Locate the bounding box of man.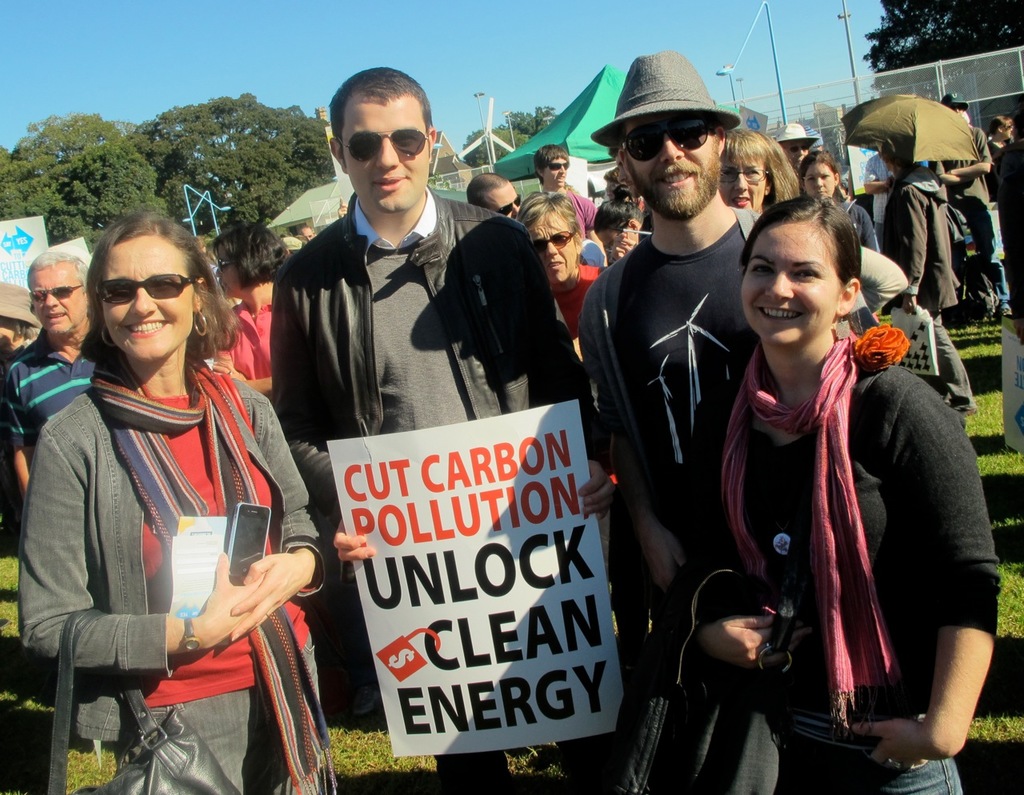
Bounding box: BBox(768, 122, 841, 194).
